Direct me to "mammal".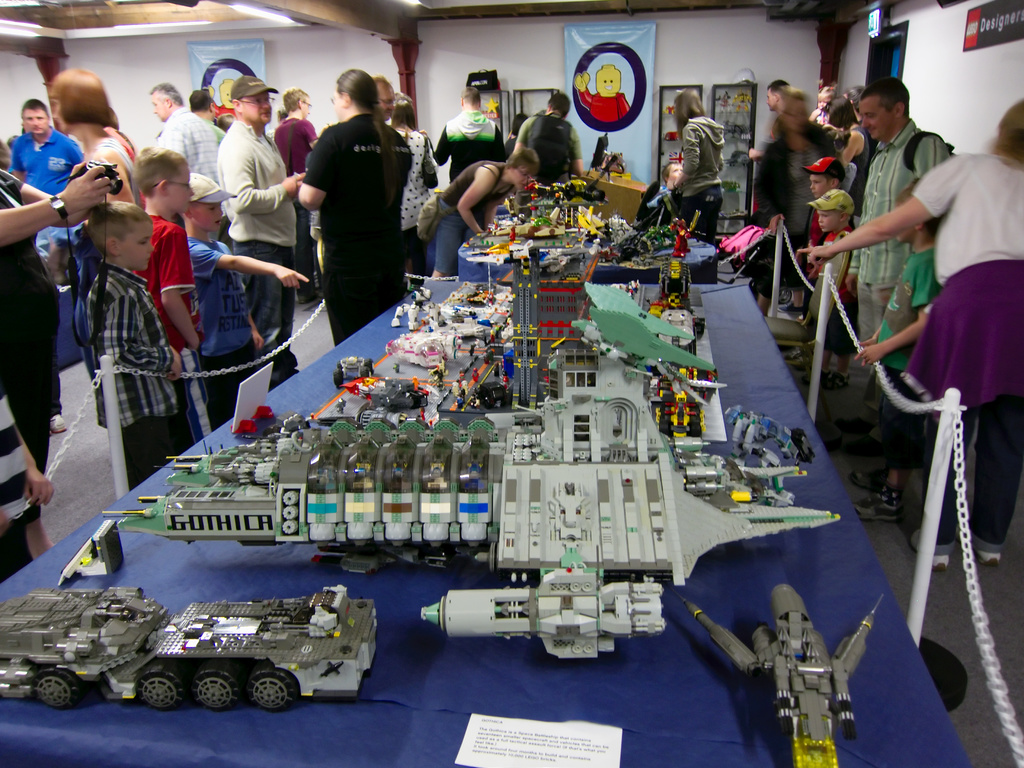
Direction: <box>3,97,86,290</box>.
